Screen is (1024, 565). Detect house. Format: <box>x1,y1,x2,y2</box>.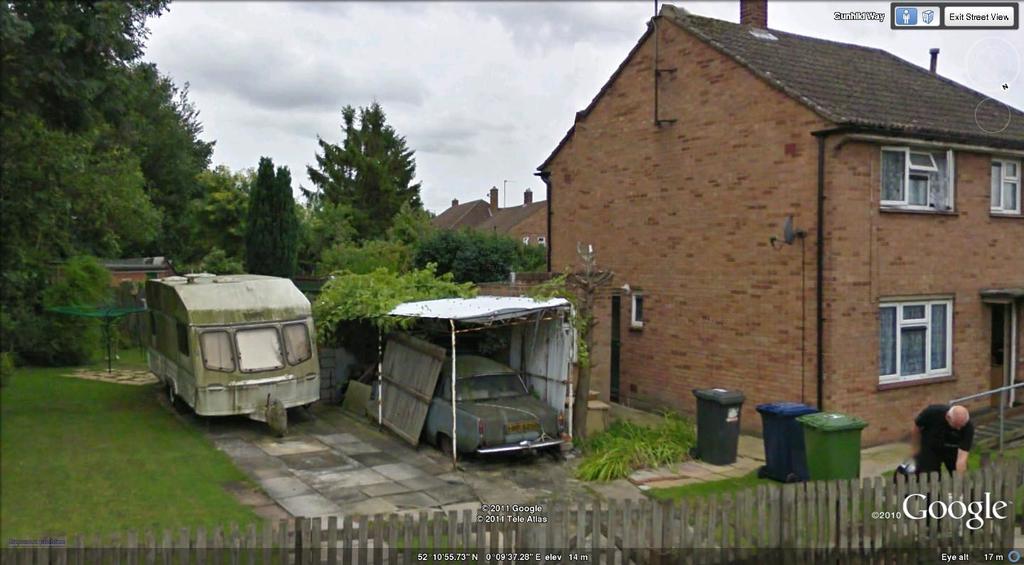
<box>496,179,543,276</box>.
